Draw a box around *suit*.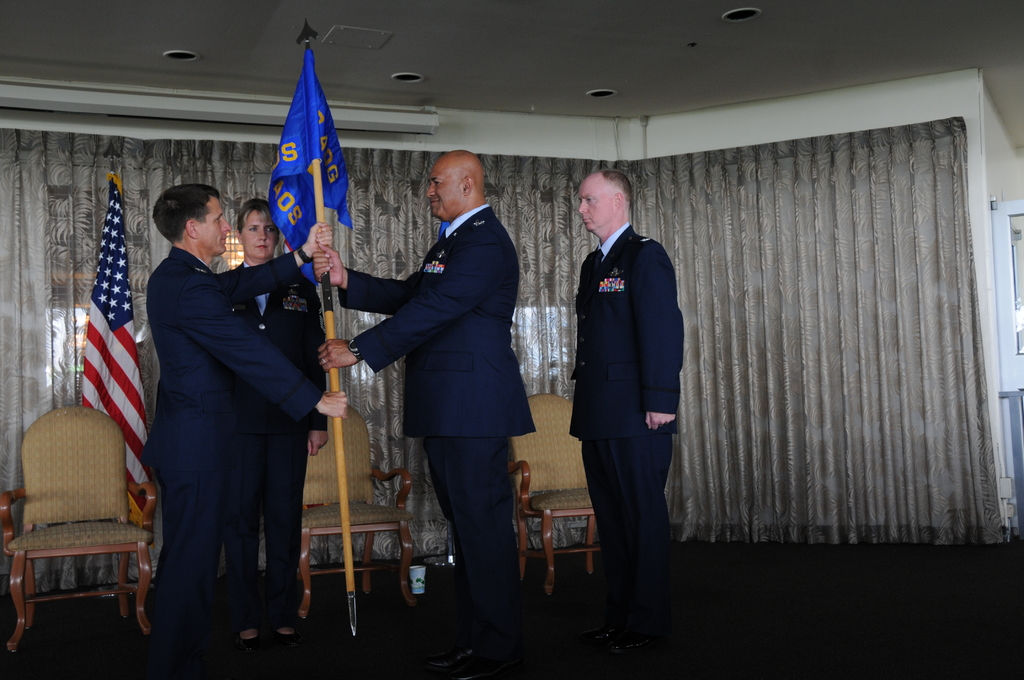
x1=570, y1=220, x2=683, y2=603.
